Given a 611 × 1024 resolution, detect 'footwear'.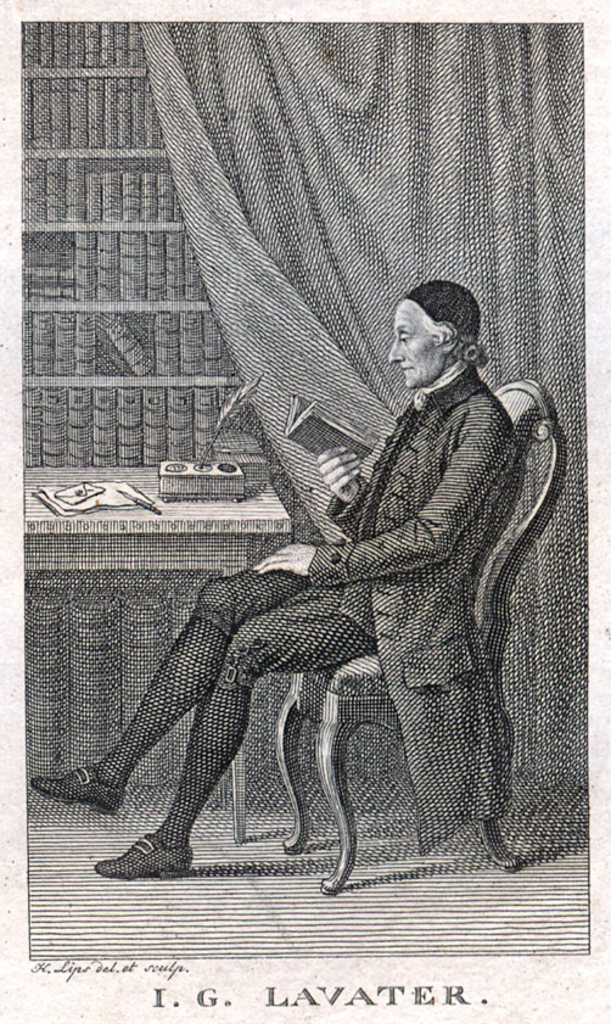
(103,815,183,880).
